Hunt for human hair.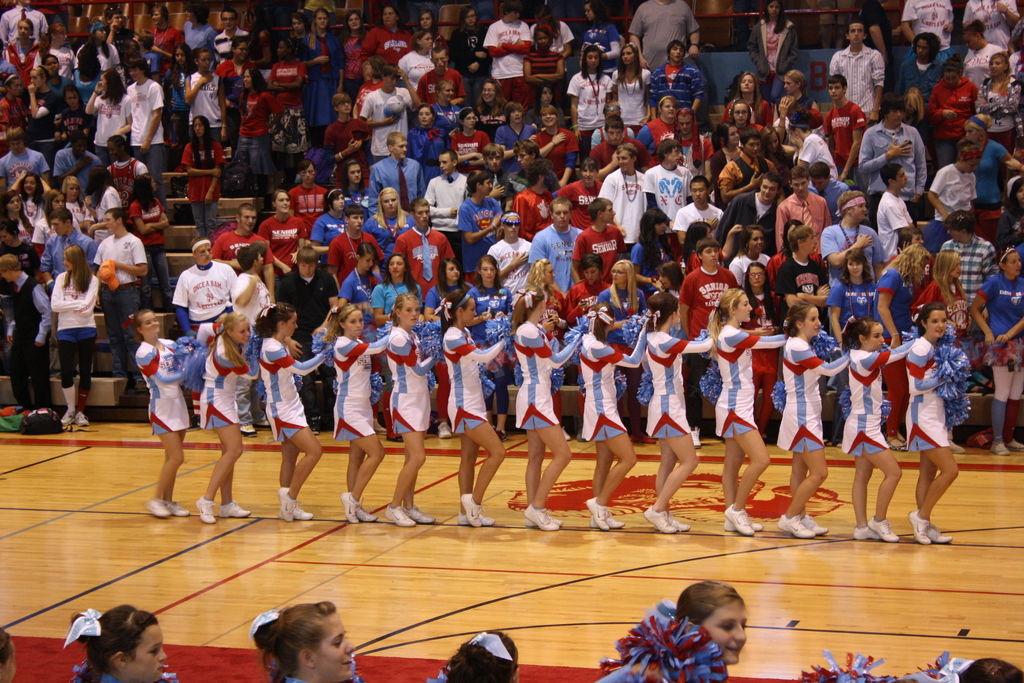
Hunted down at rect(68, 604, 155, 682).
